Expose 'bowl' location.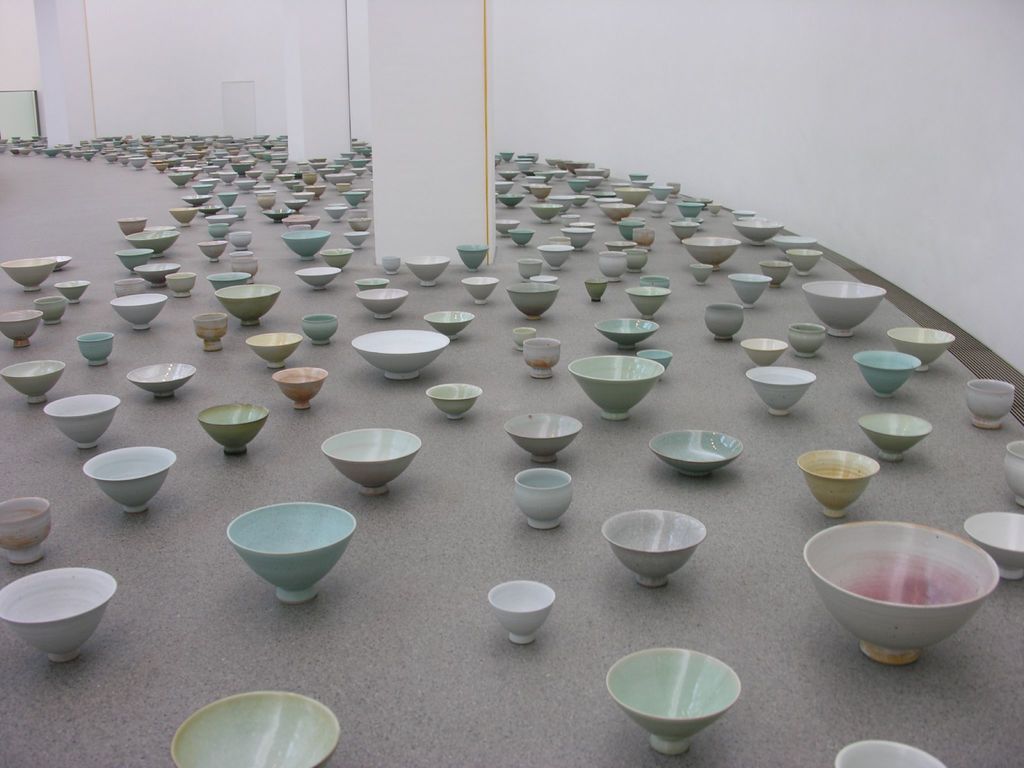
Exposed at l=237, t=182, r=253, b=195.
